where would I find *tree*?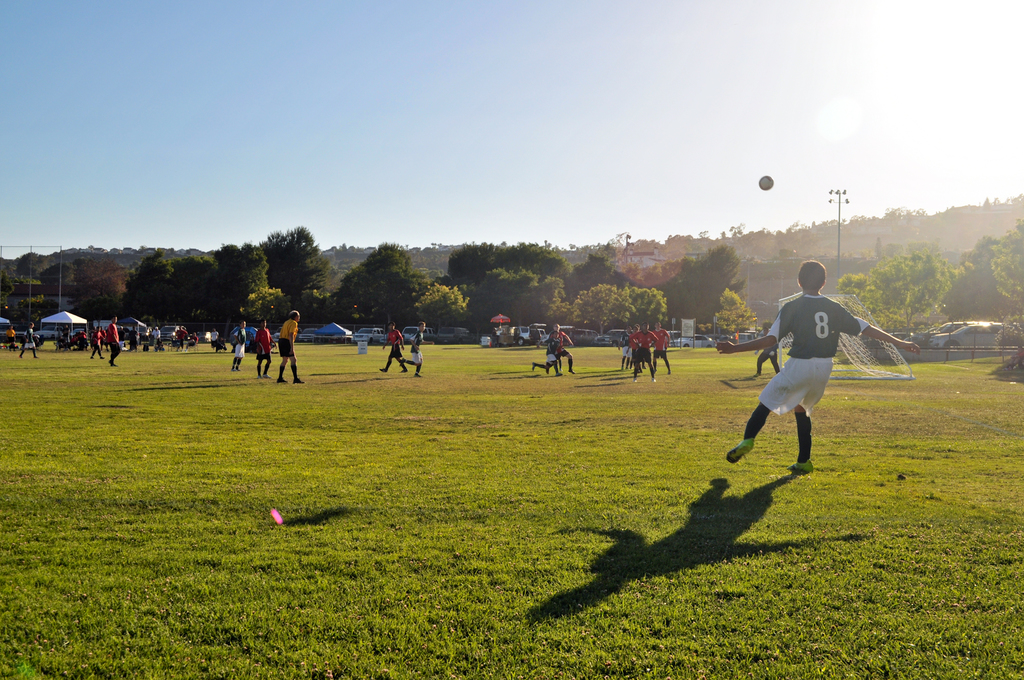
At rect(671, 239, 742, 325).
